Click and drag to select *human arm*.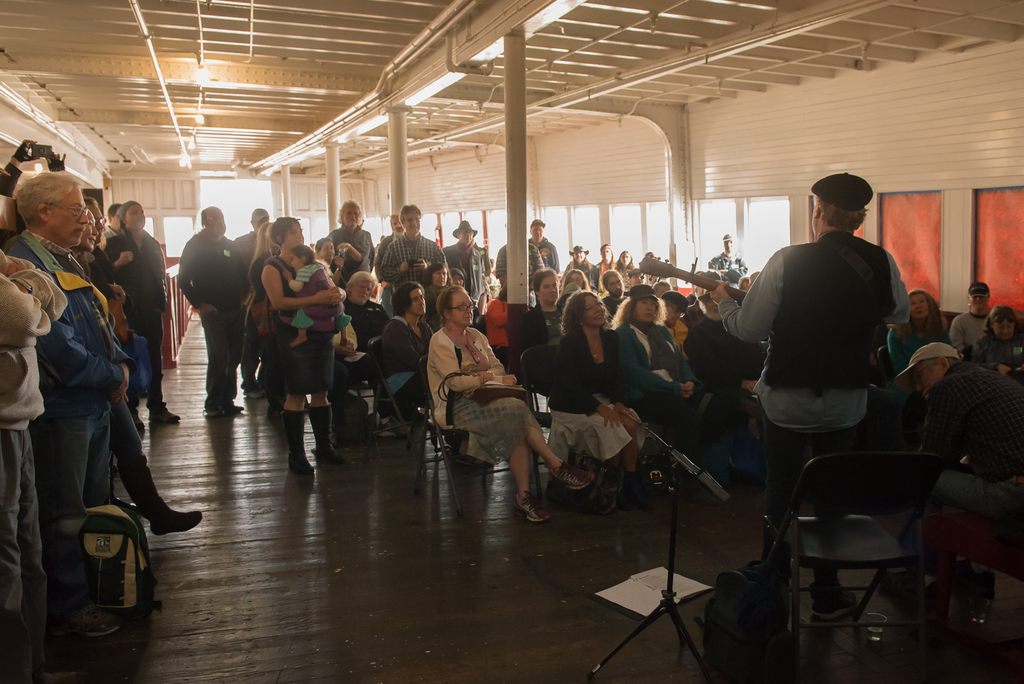
Selection: l=484, t=303, r=501, b=328.
